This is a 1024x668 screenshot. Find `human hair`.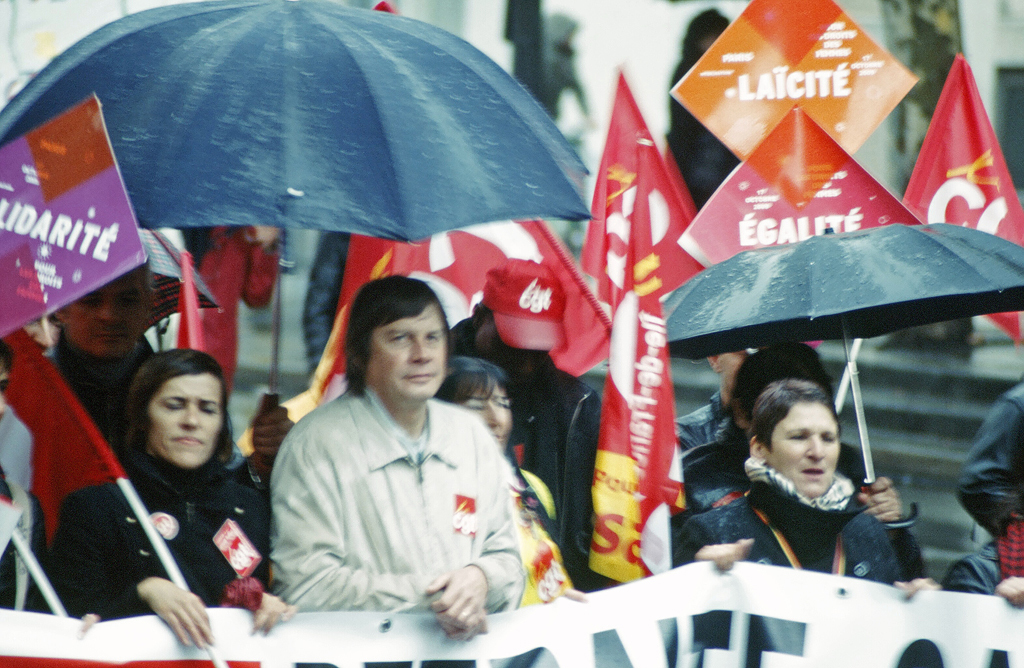
Bounding box: 433/355/511/407.
